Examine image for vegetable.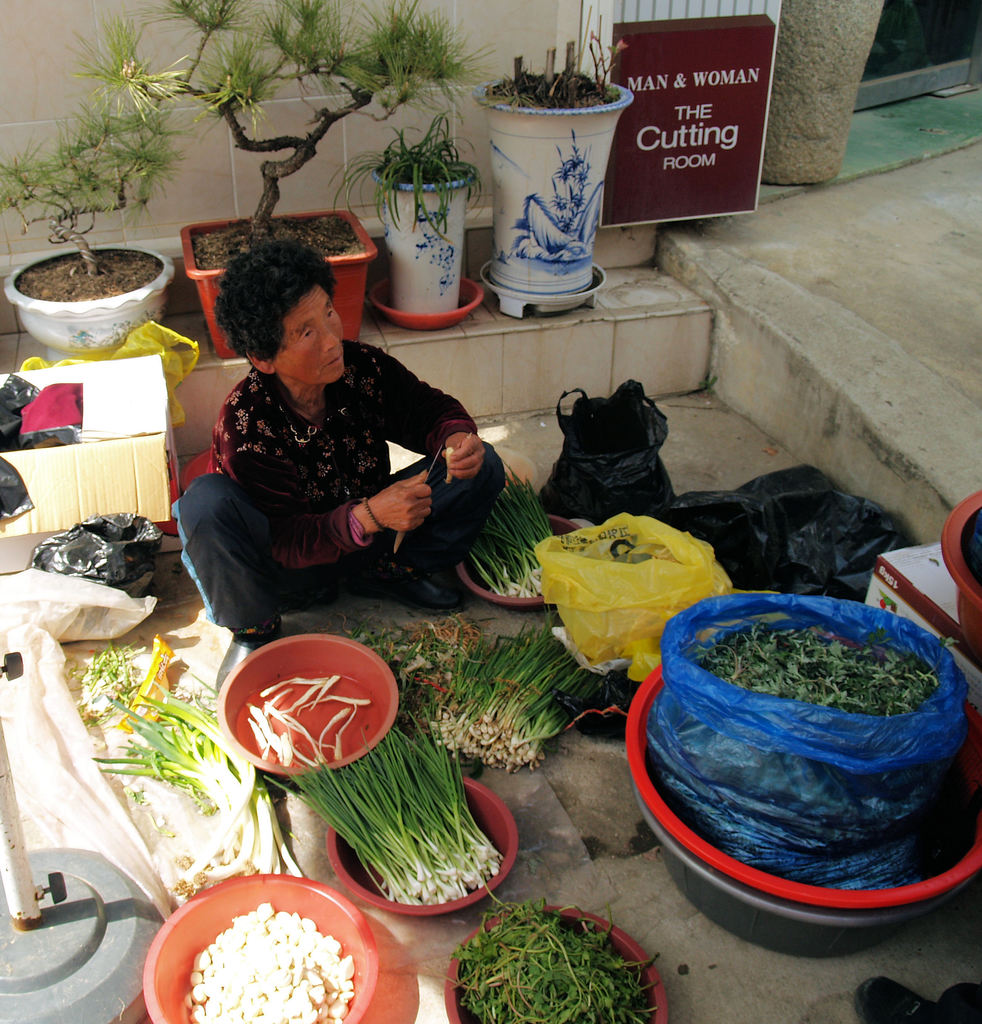
Examination result: box(293, 706, 520, 914).
